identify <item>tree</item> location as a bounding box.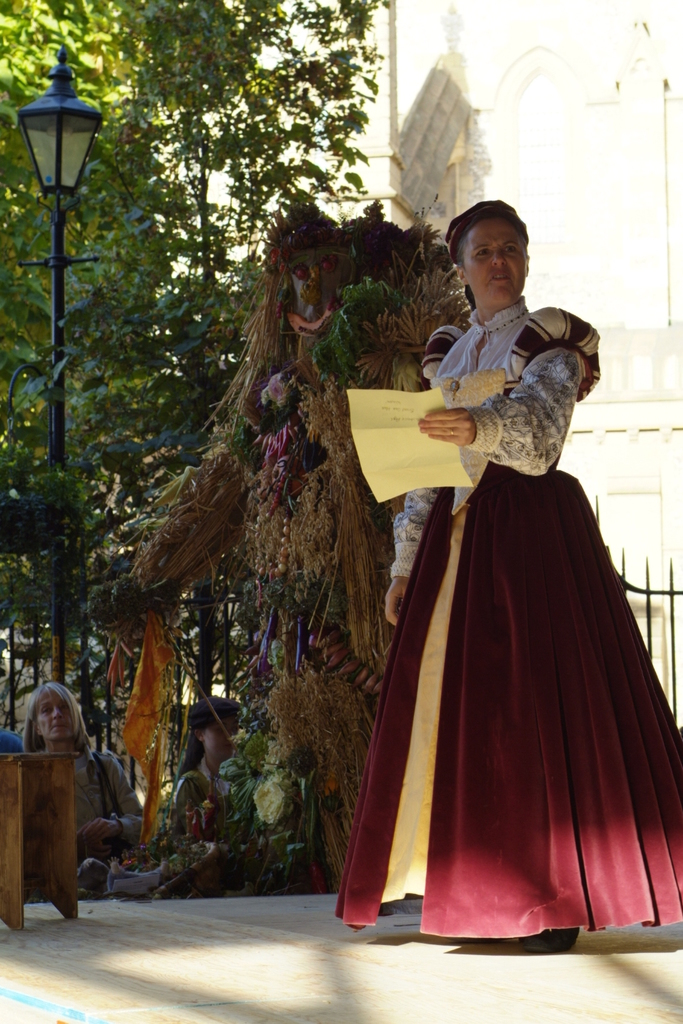
box(14, 0, 409, 793).
